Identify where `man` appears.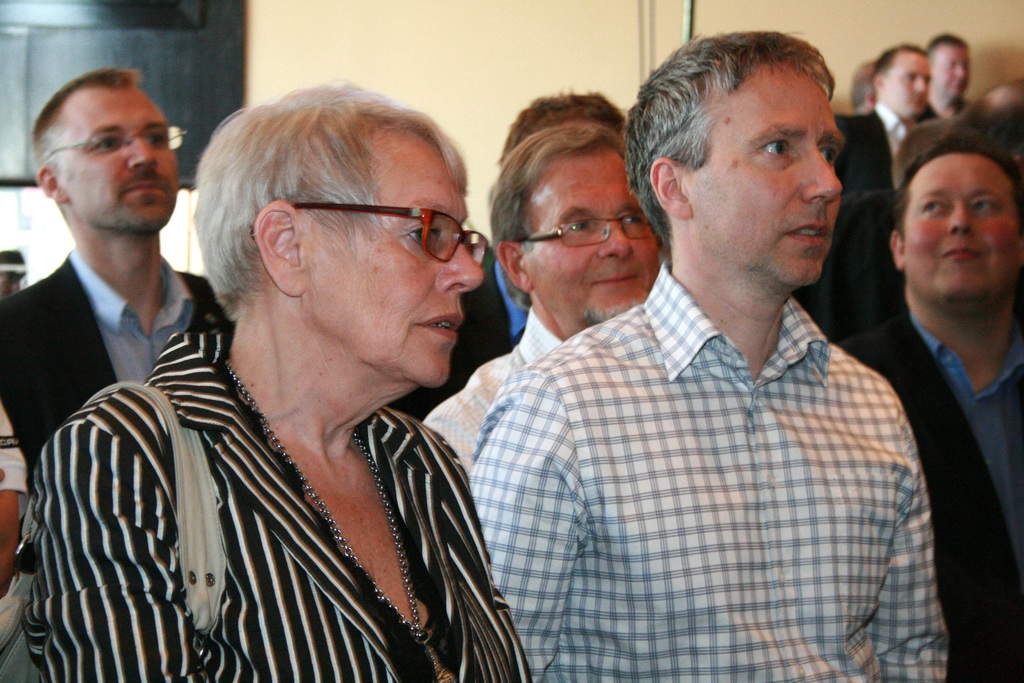
Appears at select_region(379, 88, 628, 422).
